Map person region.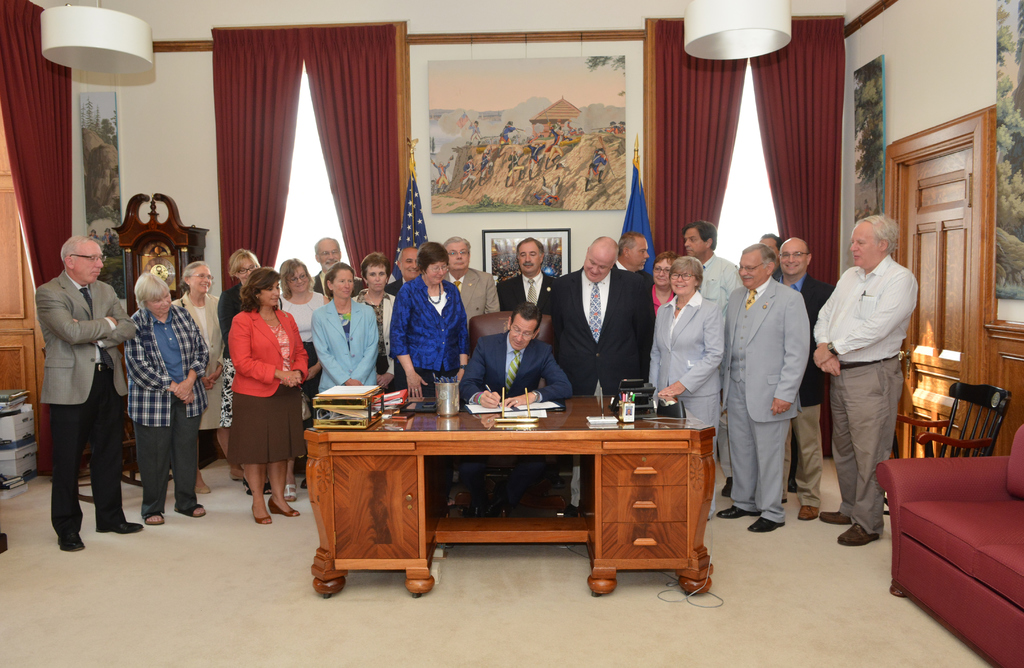
Mapped to box=[778, 238, 834, 518].
